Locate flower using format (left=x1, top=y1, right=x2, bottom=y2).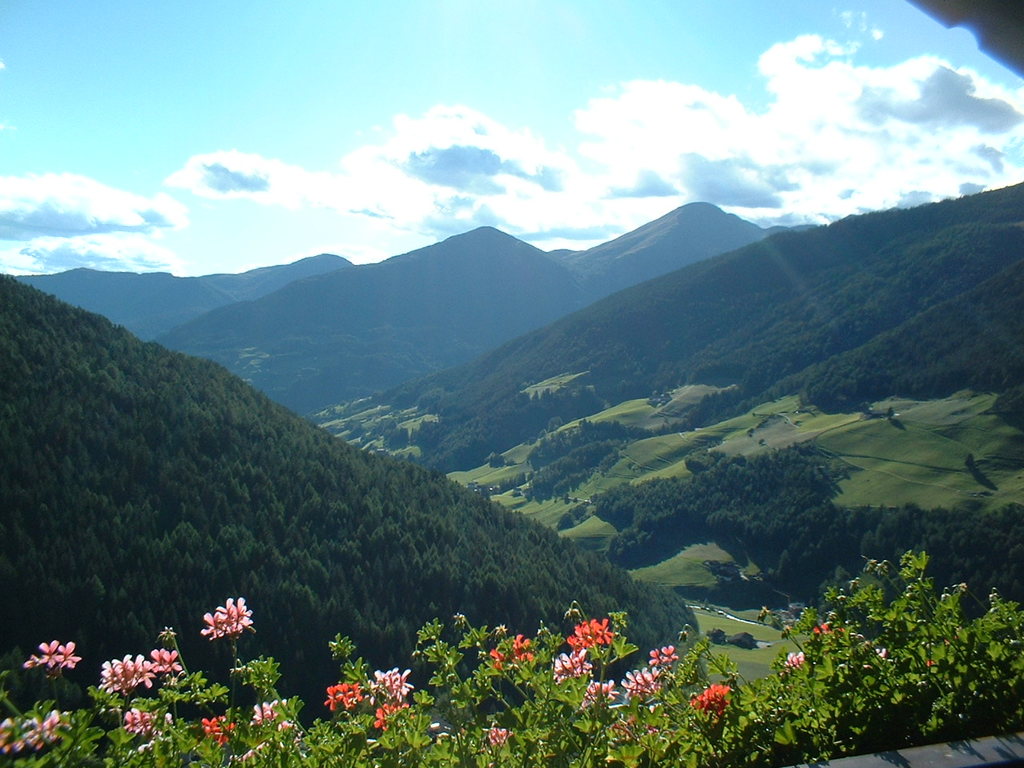
(left=482, top=631, right=529, bottom=675).
